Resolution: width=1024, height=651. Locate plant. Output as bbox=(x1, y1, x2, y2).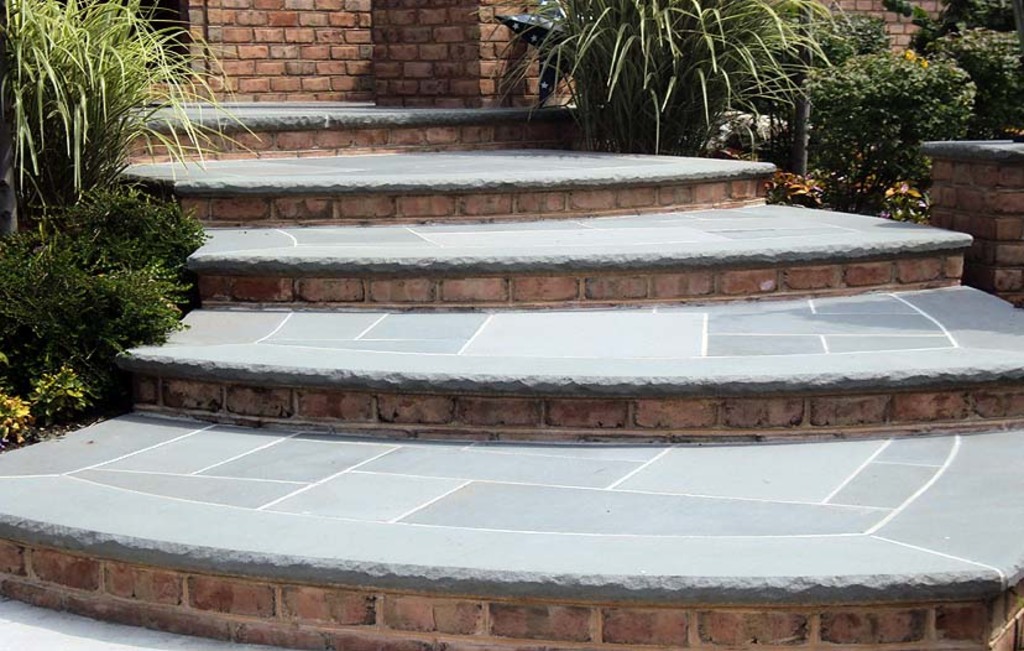
bbox=(0, 162, 214, 364).
